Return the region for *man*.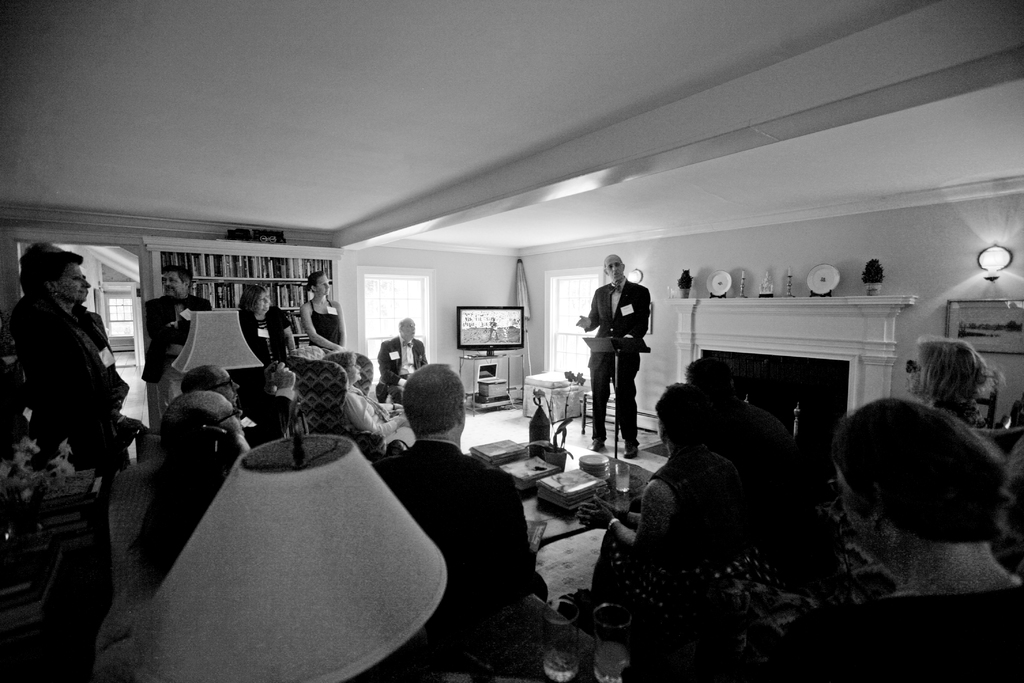
(575,253,652,459).
